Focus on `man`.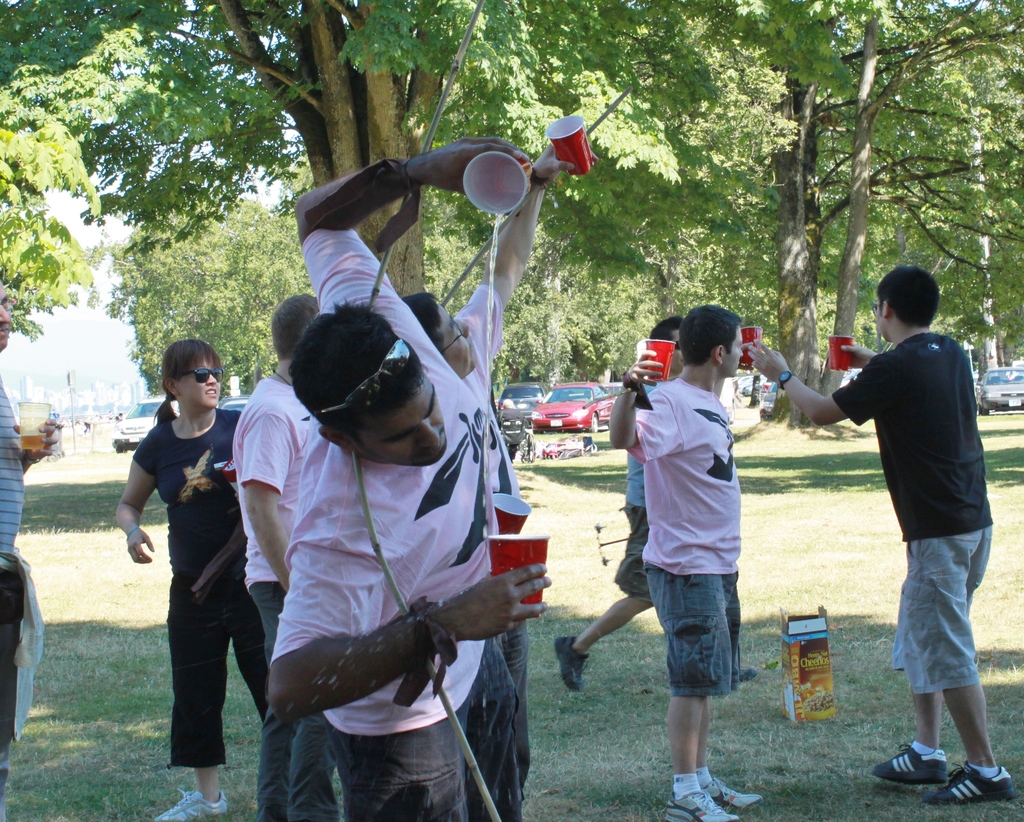
Focused at 552,313,758,697.
